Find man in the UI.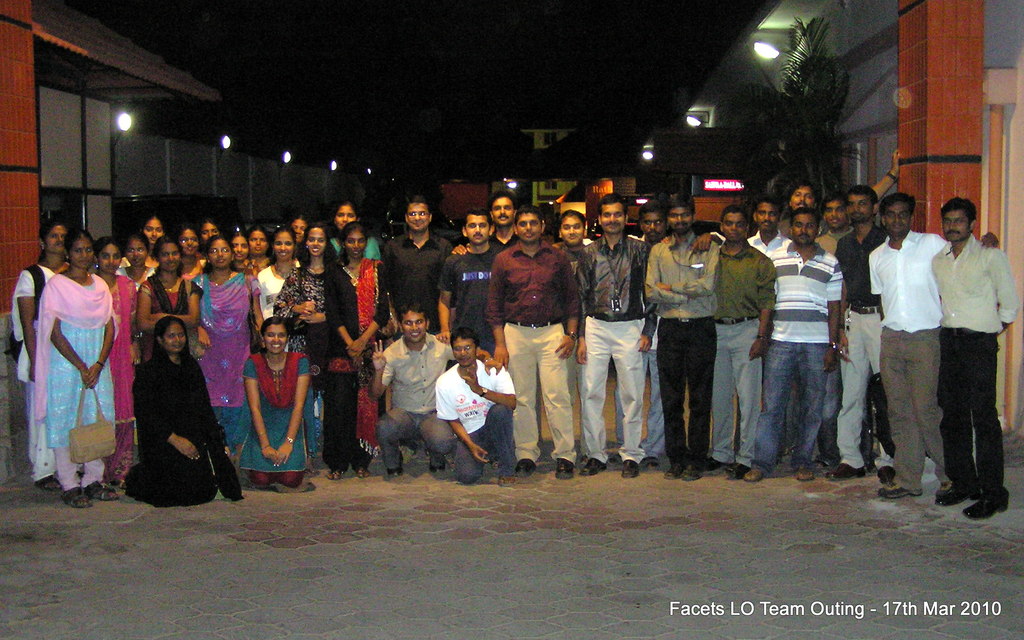
UI element at box(367, 297, 492, 474).
